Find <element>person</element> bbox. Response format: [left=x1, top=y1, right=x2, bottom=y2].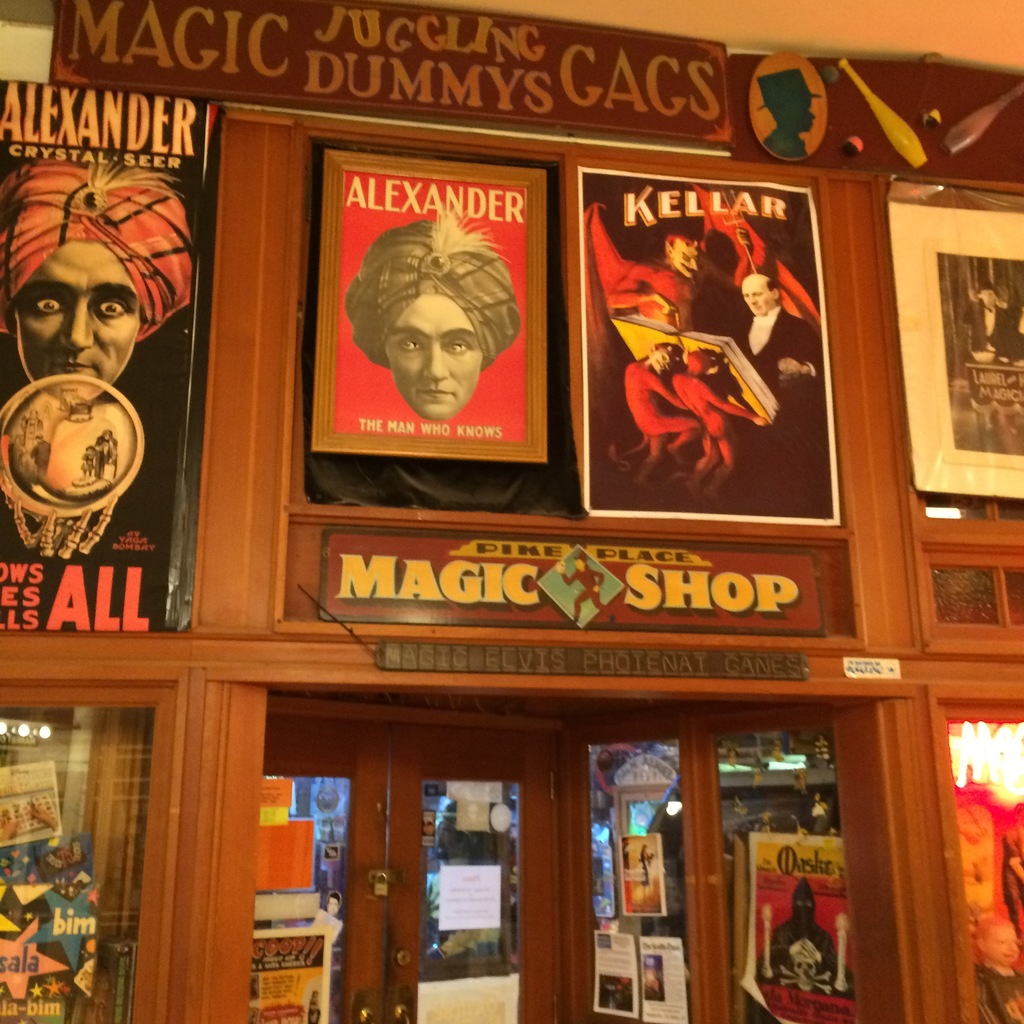
[left=0, top=164, right=193, bottom=412].
